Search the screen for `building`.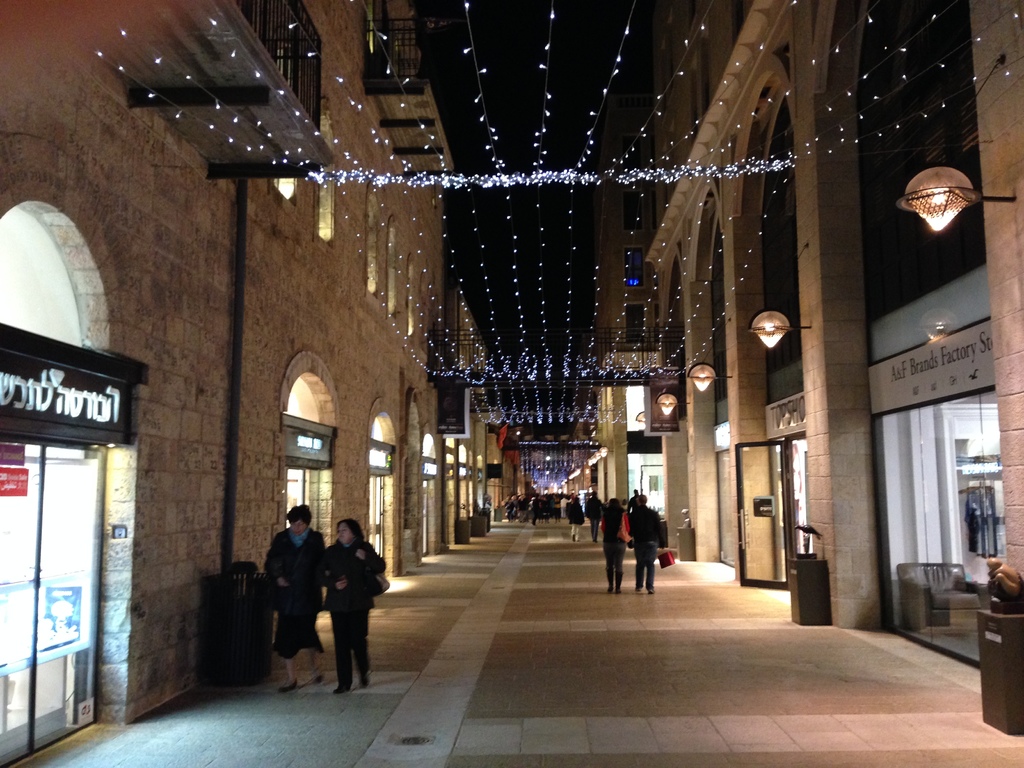
Found at [500, 424, 602, 503].
